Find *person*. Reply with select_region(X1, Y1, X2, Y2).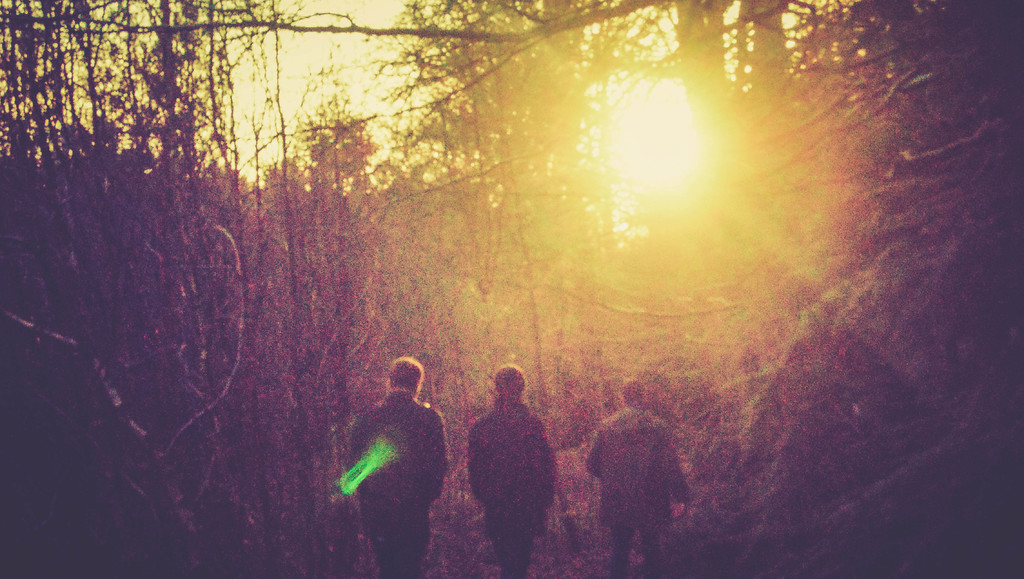
select_region(584, 377, 688, 578).
